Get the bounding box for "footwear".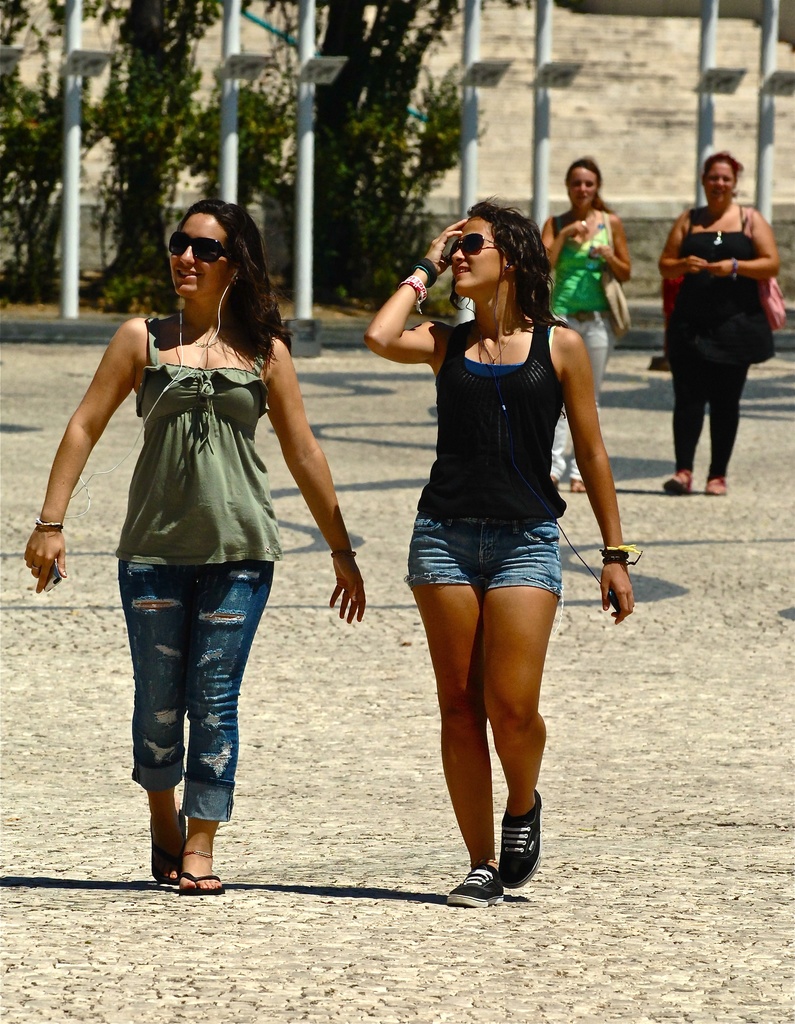
box(705, 481, 729, 496).
